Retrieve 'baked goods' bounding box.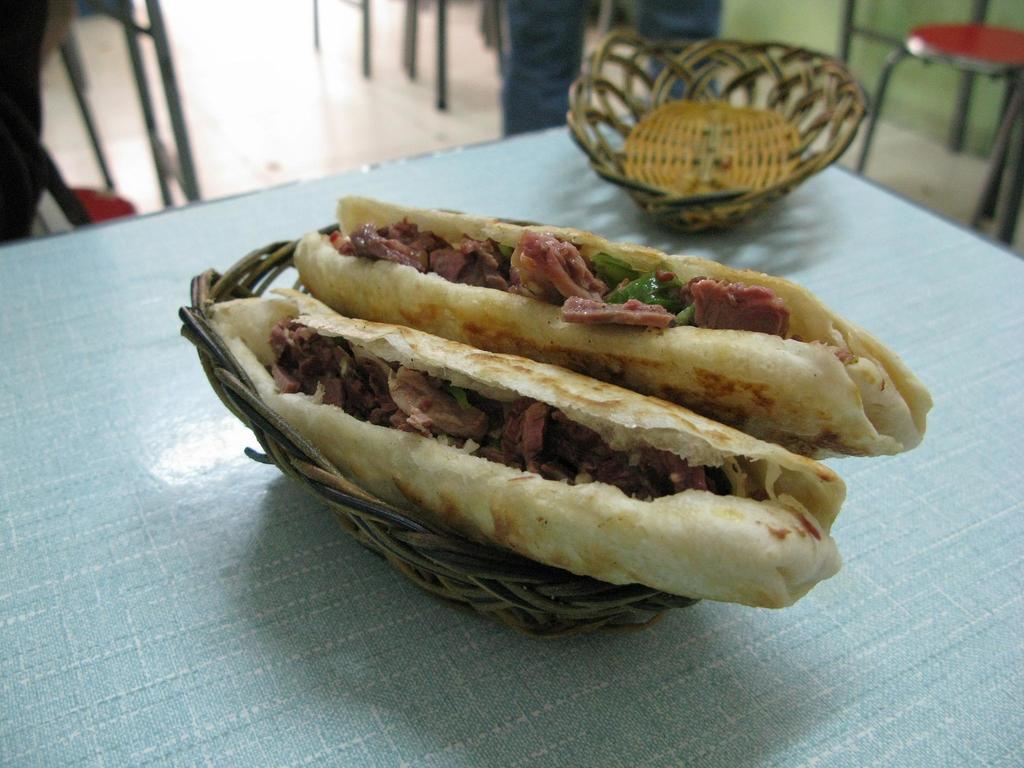
Bounding box: select_region(283, 189, 934, 465).
